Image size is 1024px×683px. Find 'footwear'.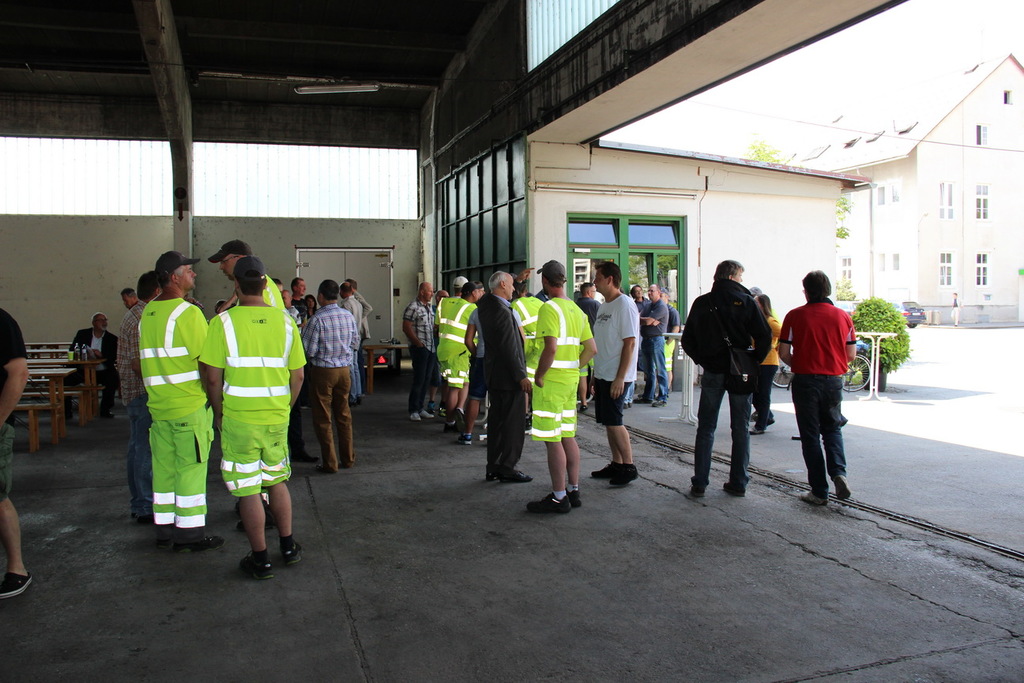
l=688, t=482, r=706, b=500.
